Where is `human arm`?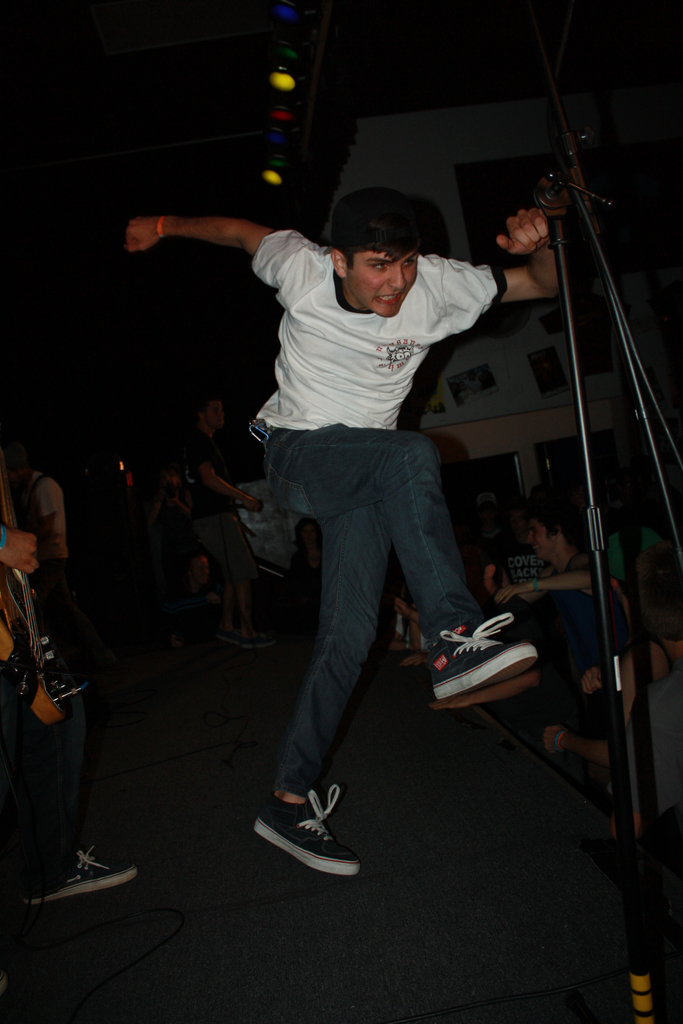
pyautogui.locateOnScreen(496, 557, 561, 615).
